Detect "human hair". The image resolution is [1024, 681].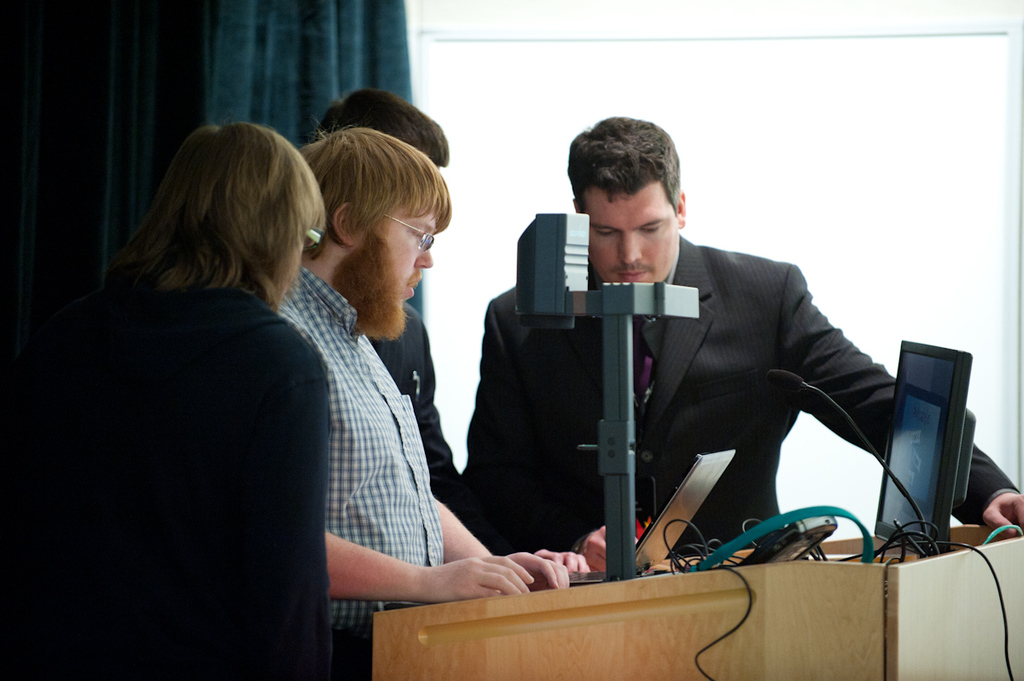
(left=293, top=133, right=455, bottom=254).
